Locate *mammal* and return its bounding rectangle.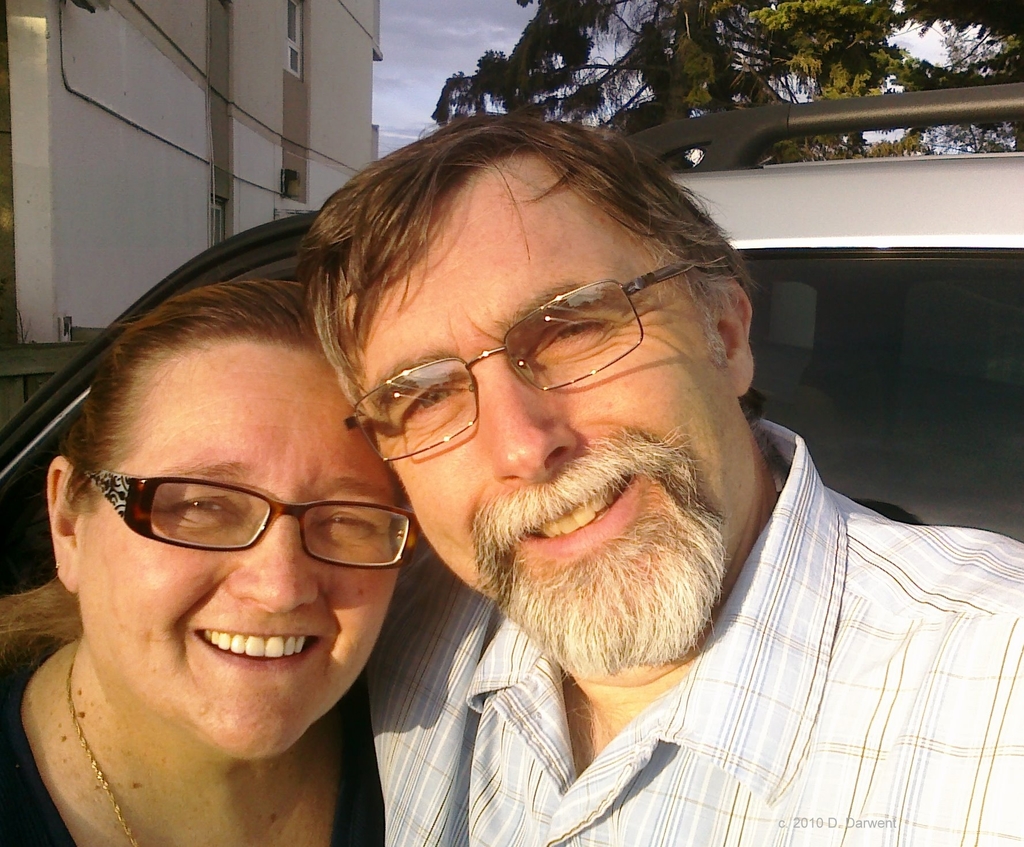
l=0, t=298, r=470, b=823.
